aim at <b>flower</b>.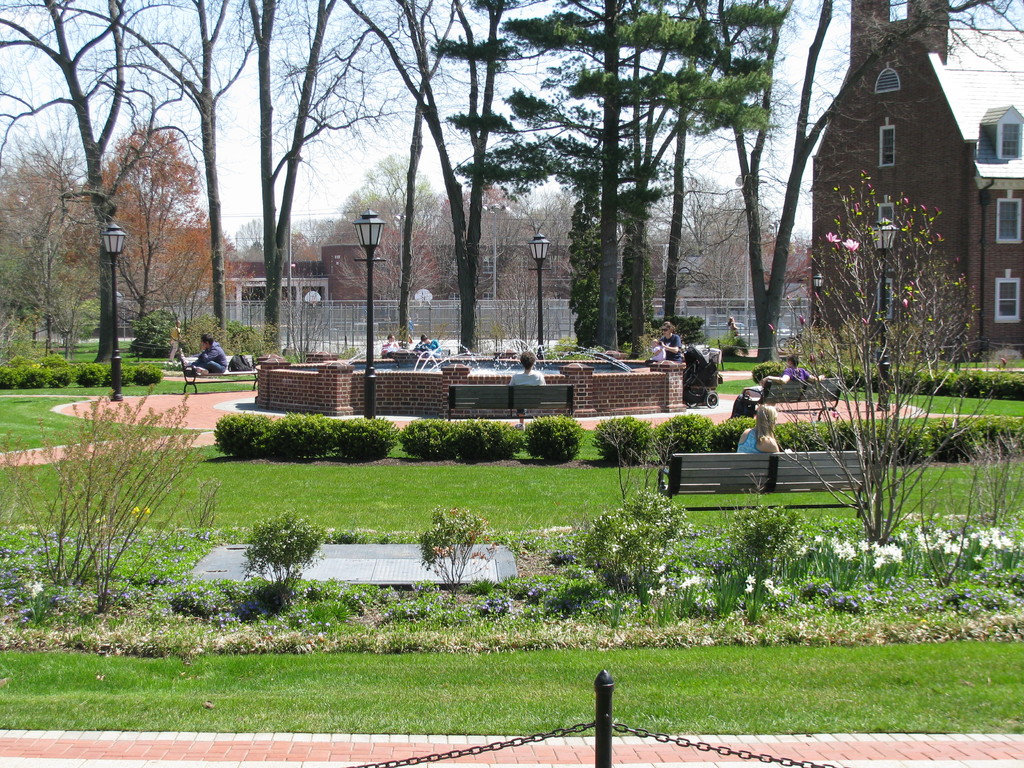
Aimed at 764:579:775:589.
